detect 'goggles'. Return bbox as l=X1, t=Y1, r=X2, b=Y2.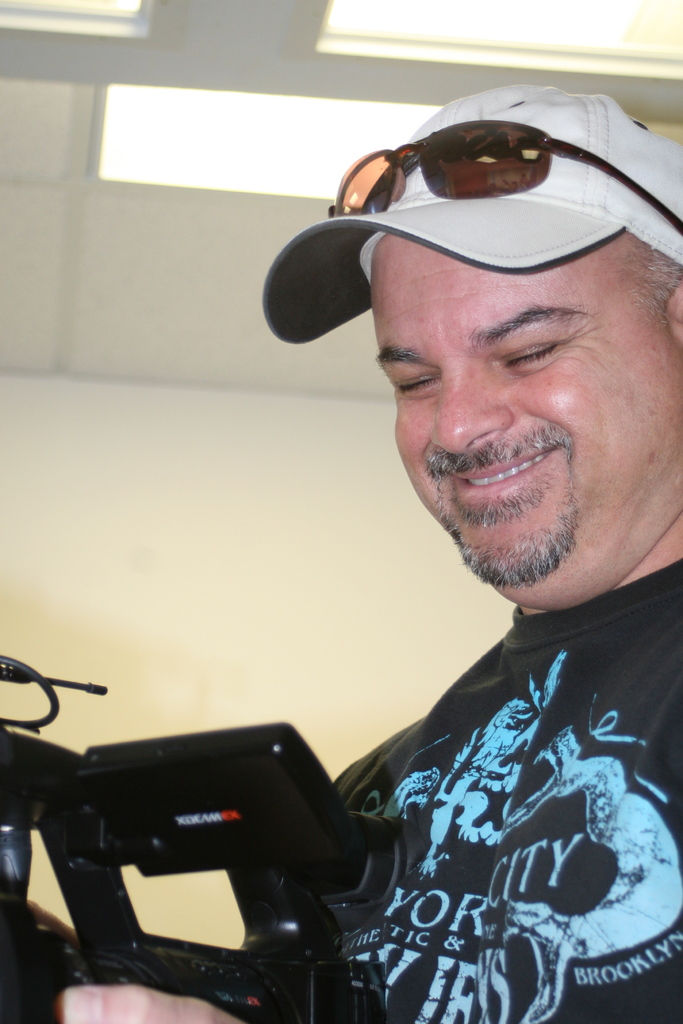
l=326, t=119, r=682, b=236.
